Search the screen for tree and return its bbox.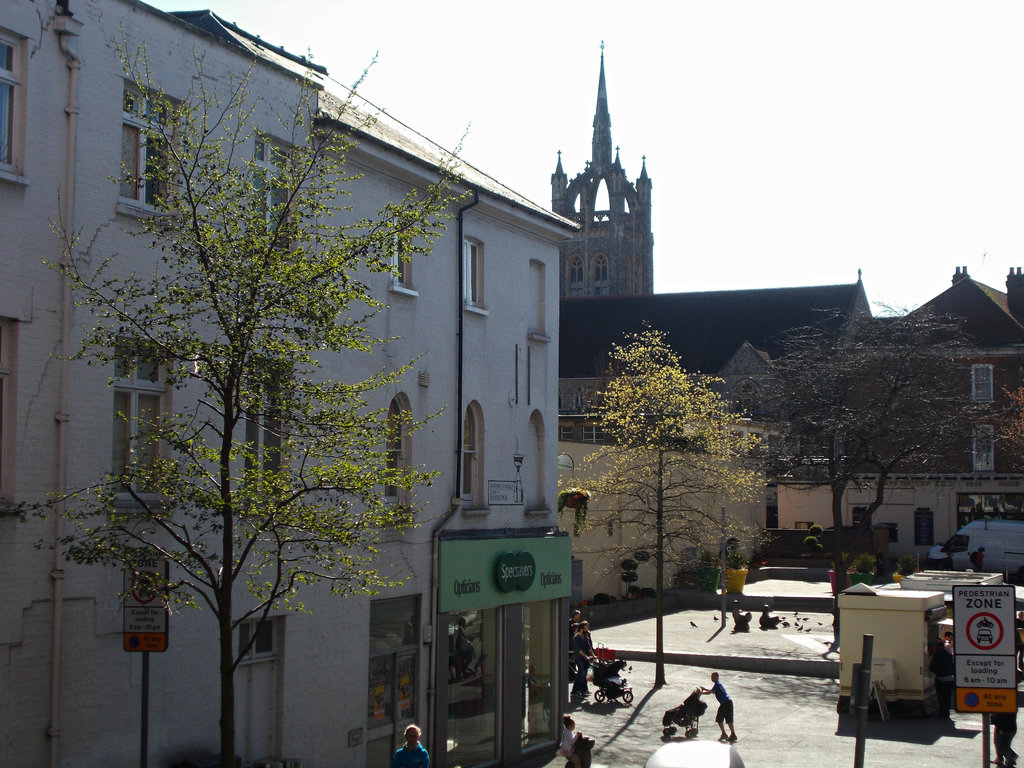
Found: {"left": 574, "top": 306, "right": 773, "bottom": 621}.
